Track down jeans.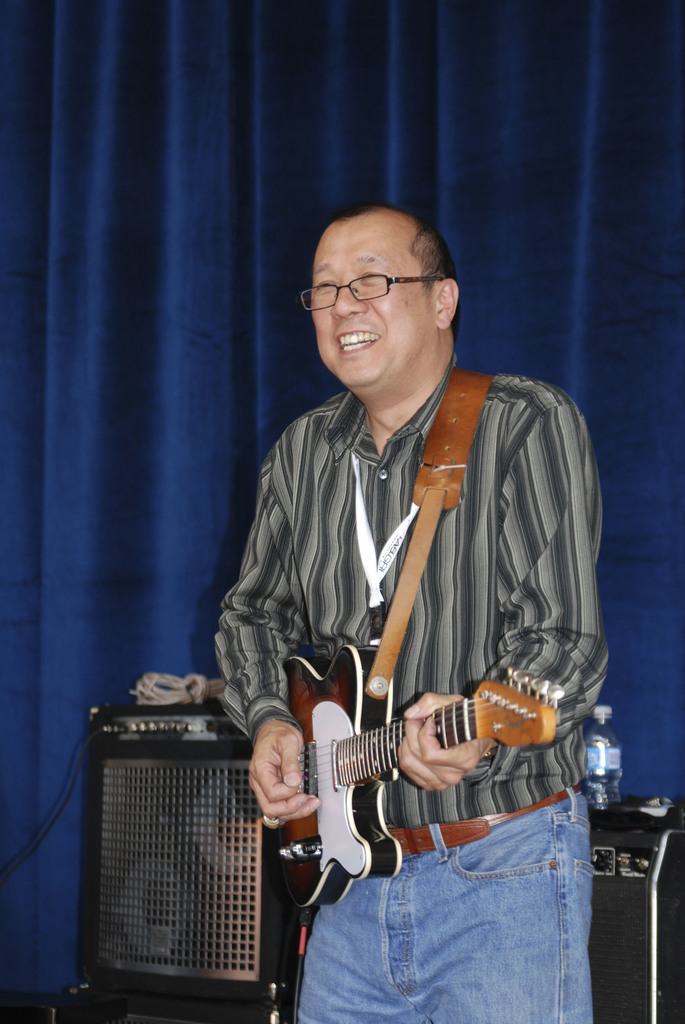
Tracked to [left=253, top=817, right=611, bottom=1023].
